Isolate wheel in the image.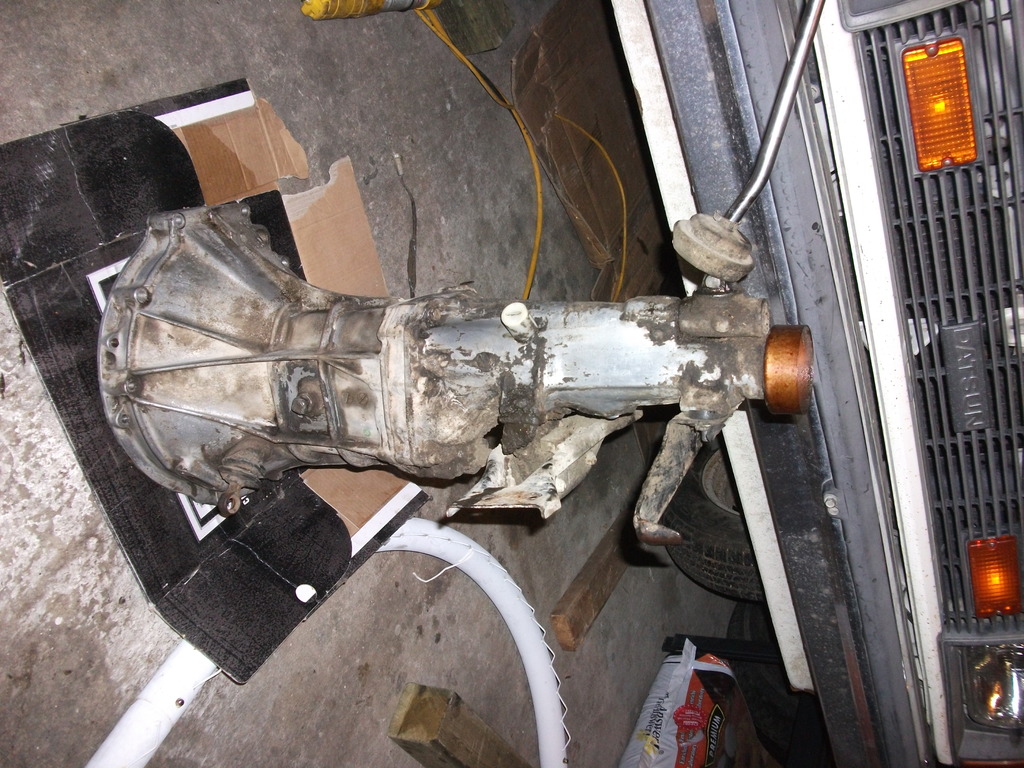
Isolated region: select_region(726, 602, 828, 767).
